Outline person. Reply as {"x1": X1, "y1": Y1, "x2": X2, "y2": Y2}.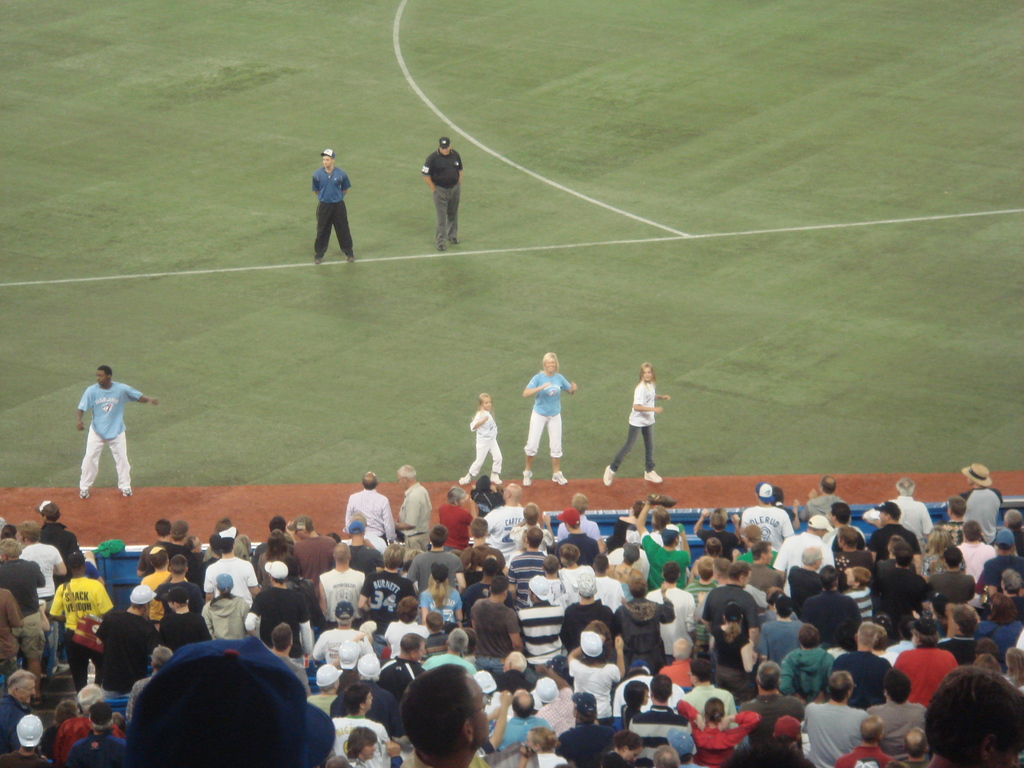
{"x1": 77, "y1": 712, "x2": 113, "y2": 767}.
